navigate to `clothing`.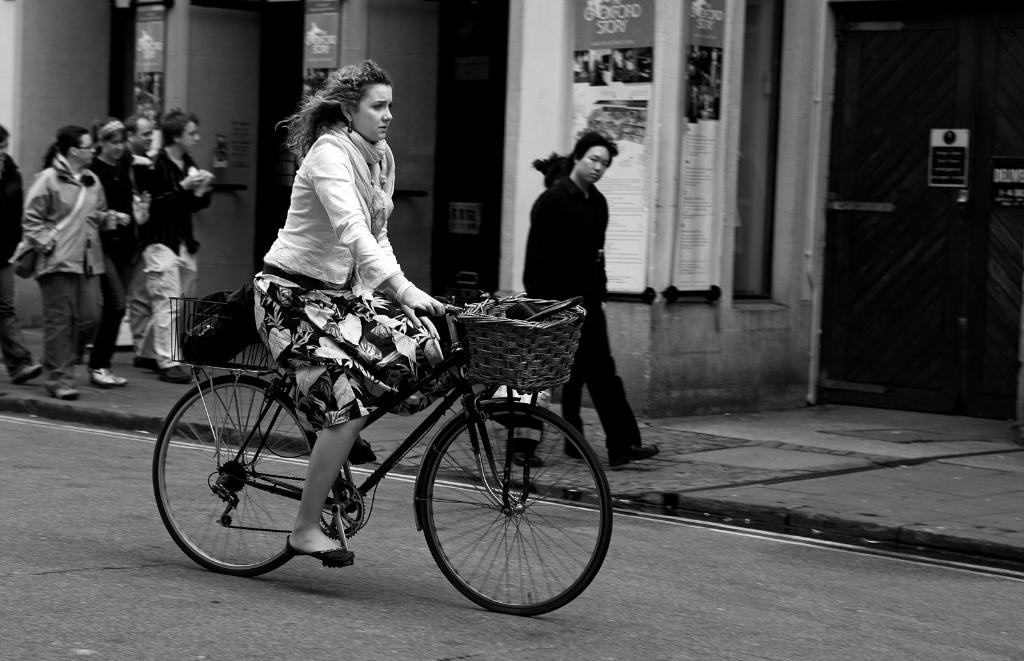
Navigation target: pyautogui.locateOnScreen(141, 139, 211, 365).
